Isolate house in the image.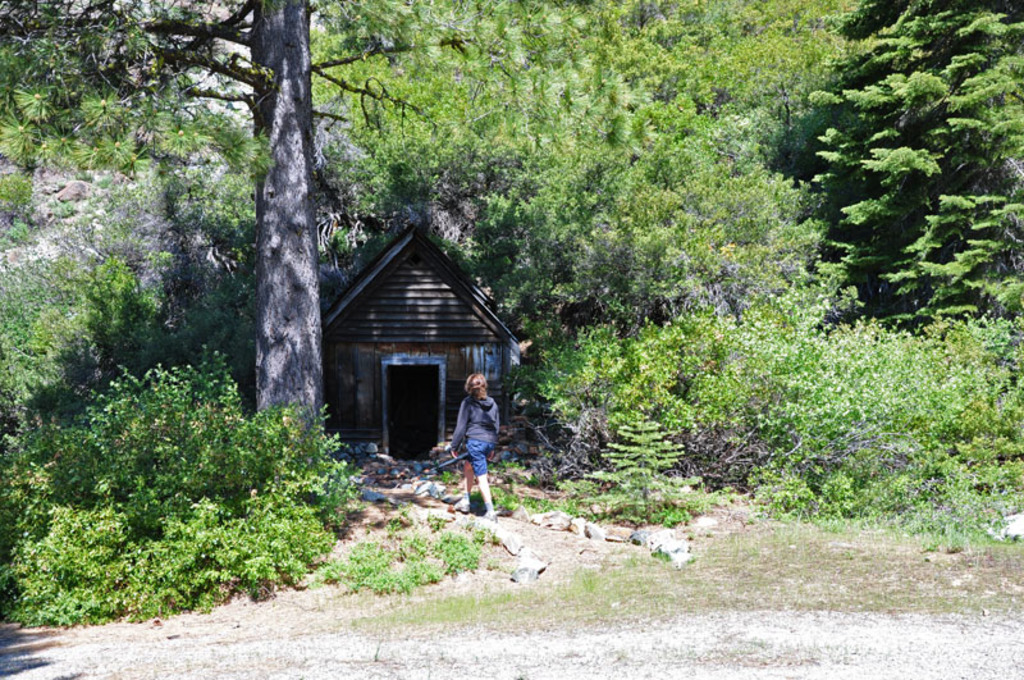
Isolated region: <region>320, 213, 547, 464</region>.
